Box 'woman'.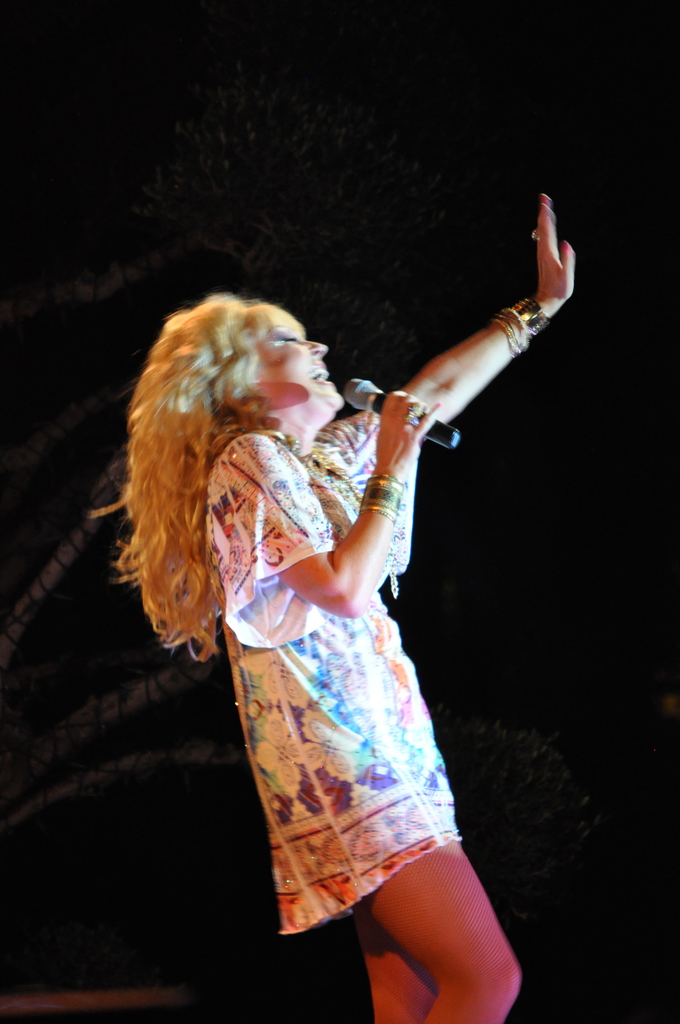
BBox(89, 190, 580, 1023).
